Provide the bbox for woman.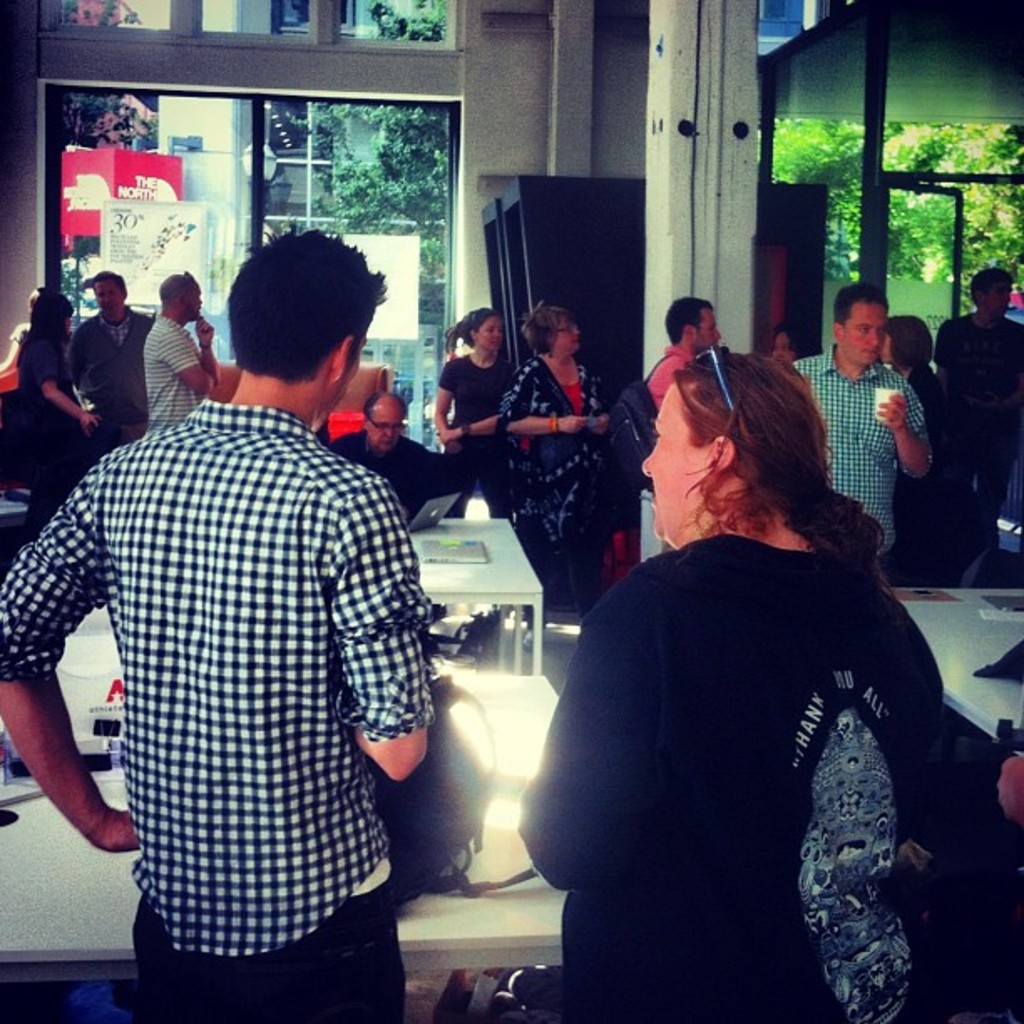
<bbox>432, 303, 517, 475</bbox>.
